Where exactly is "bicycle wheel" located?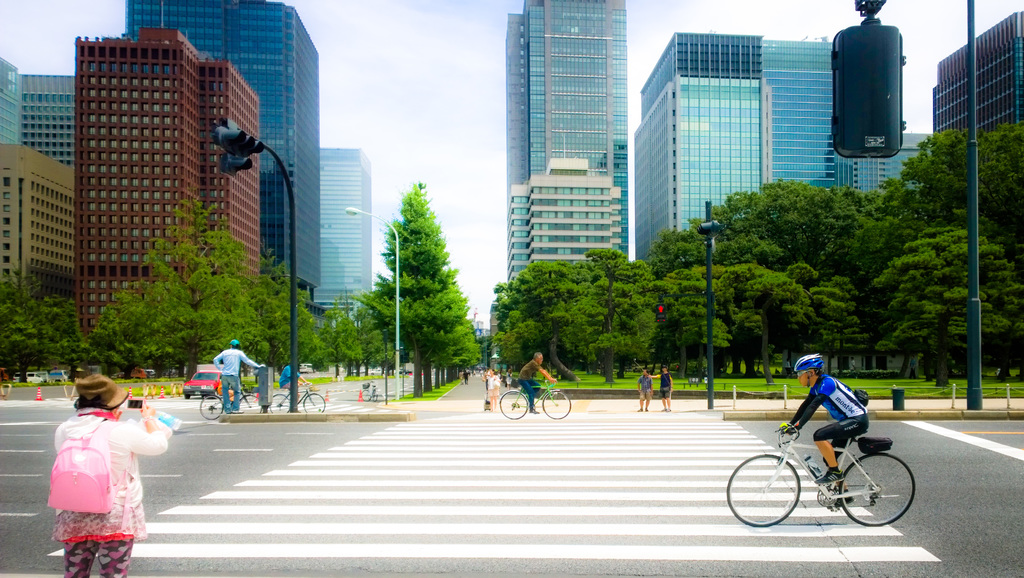
Its bounding box is (501,389,529,418).
